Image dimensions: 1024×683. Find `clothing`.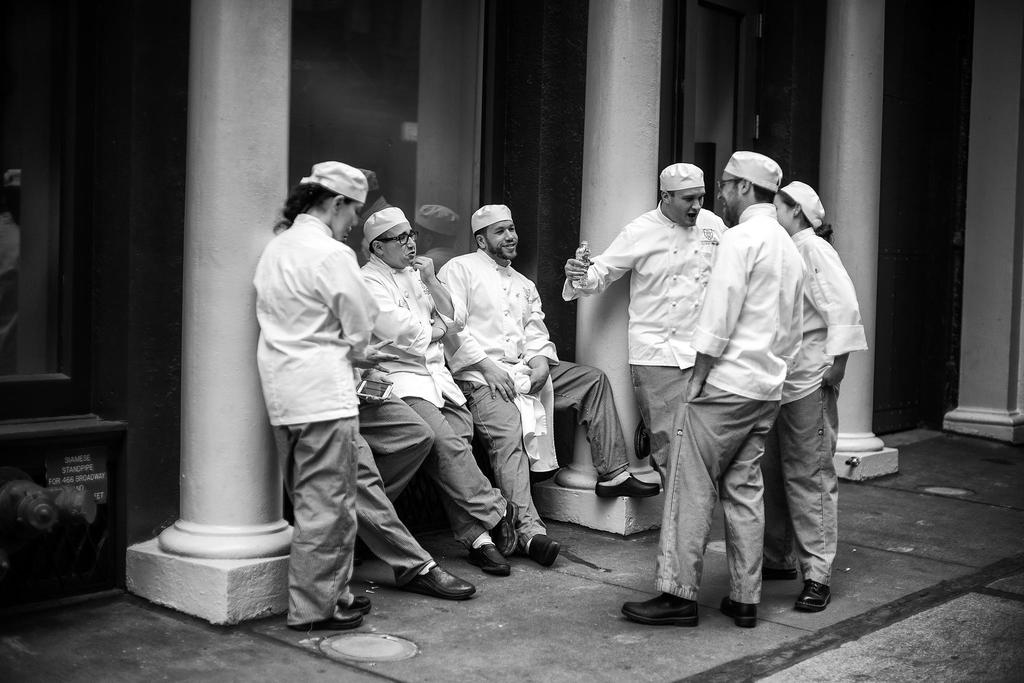
{"x1": 557, "y1": 199, "x2": 728, "y2": 472}.
